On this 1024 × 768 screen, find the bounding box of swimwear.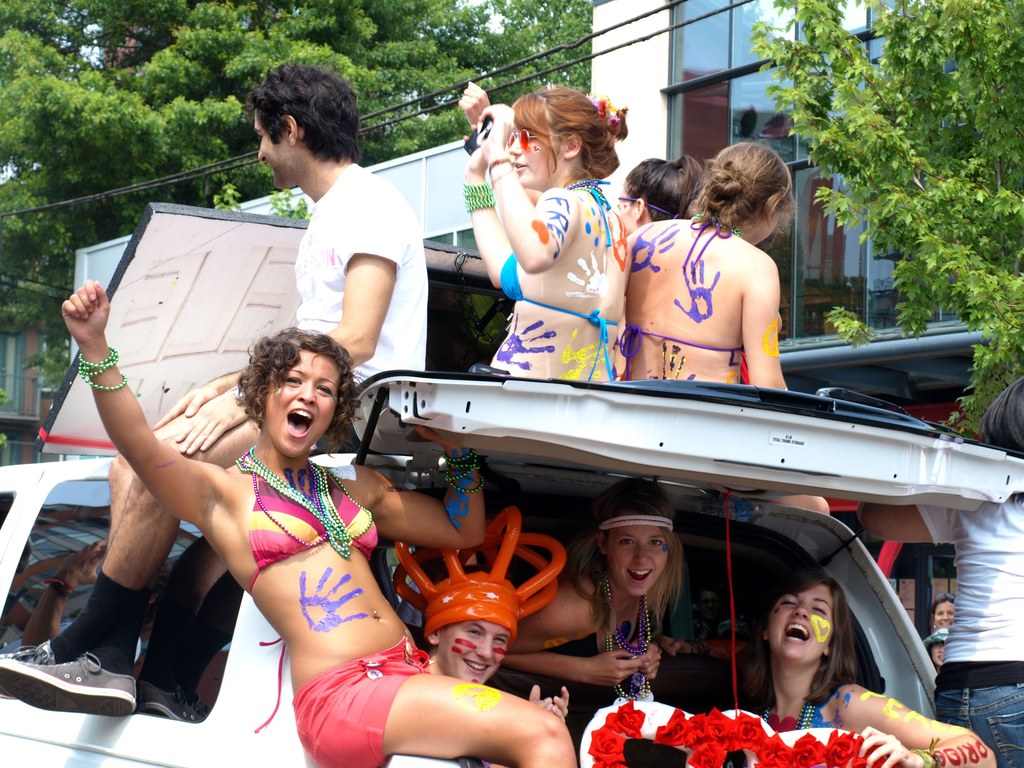
Bounding box: x1=291, y1=634, x2=435, y2=767.
